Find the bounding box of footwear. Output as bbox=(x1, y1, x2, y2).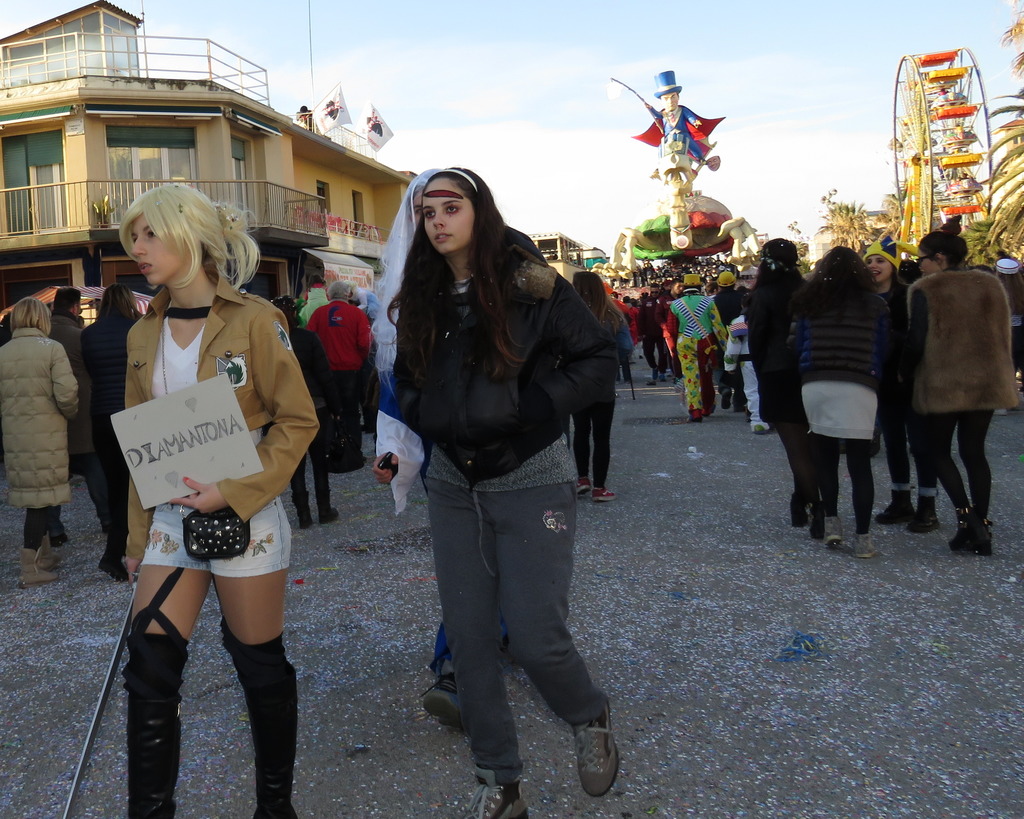
bbox=(855, 532, 881, 558).
